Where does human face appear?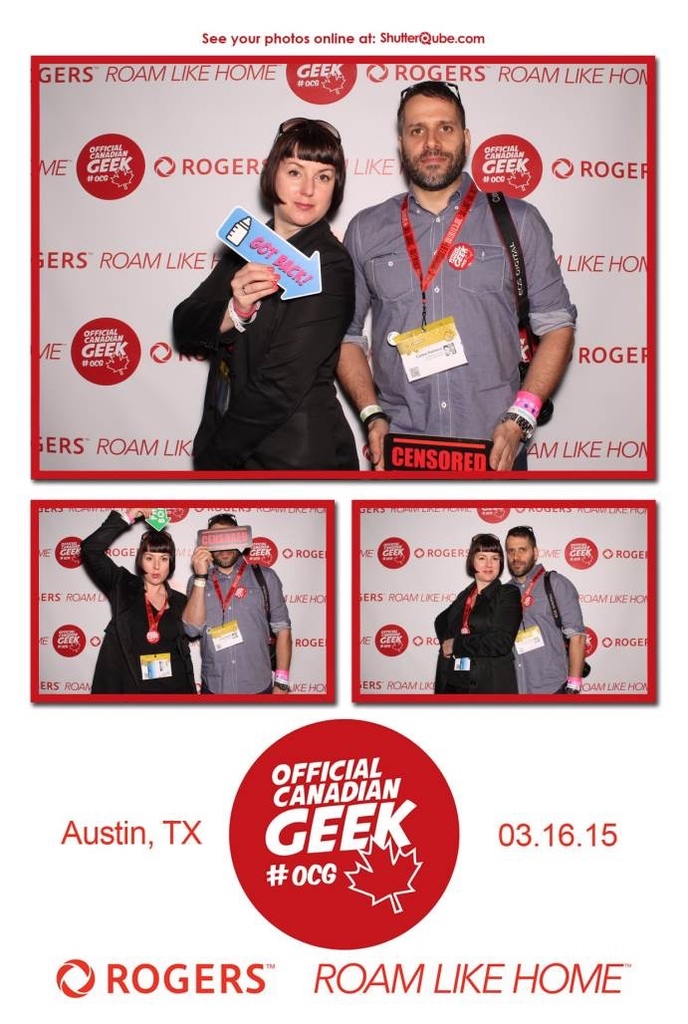
Appears at BBox(276, 157, 332, 228).
